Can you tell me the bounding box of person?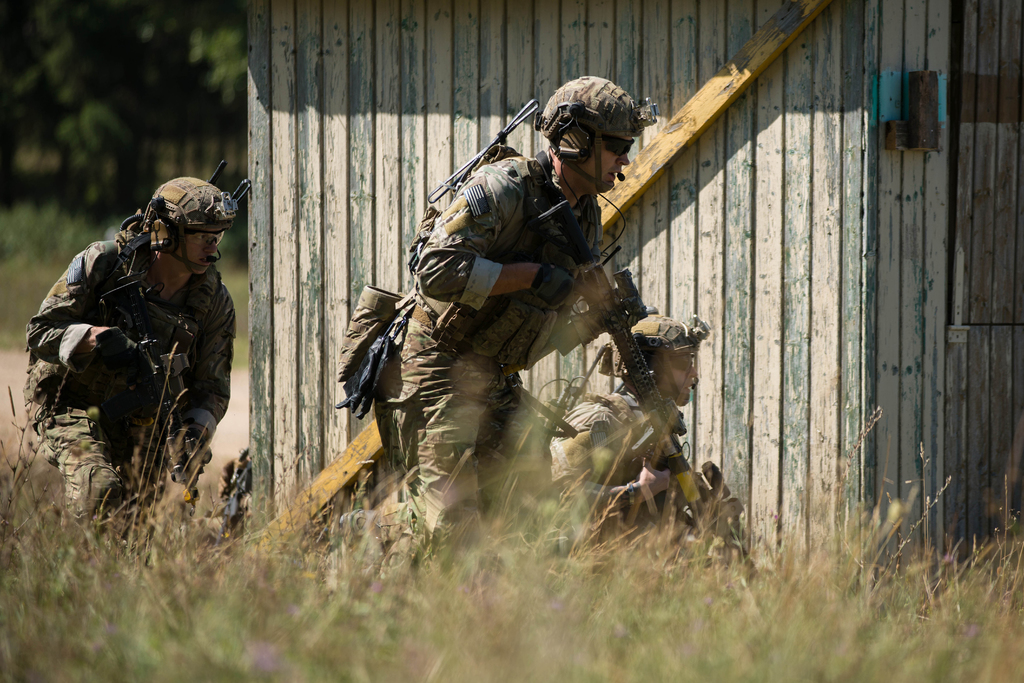
[343,78,653,573].
